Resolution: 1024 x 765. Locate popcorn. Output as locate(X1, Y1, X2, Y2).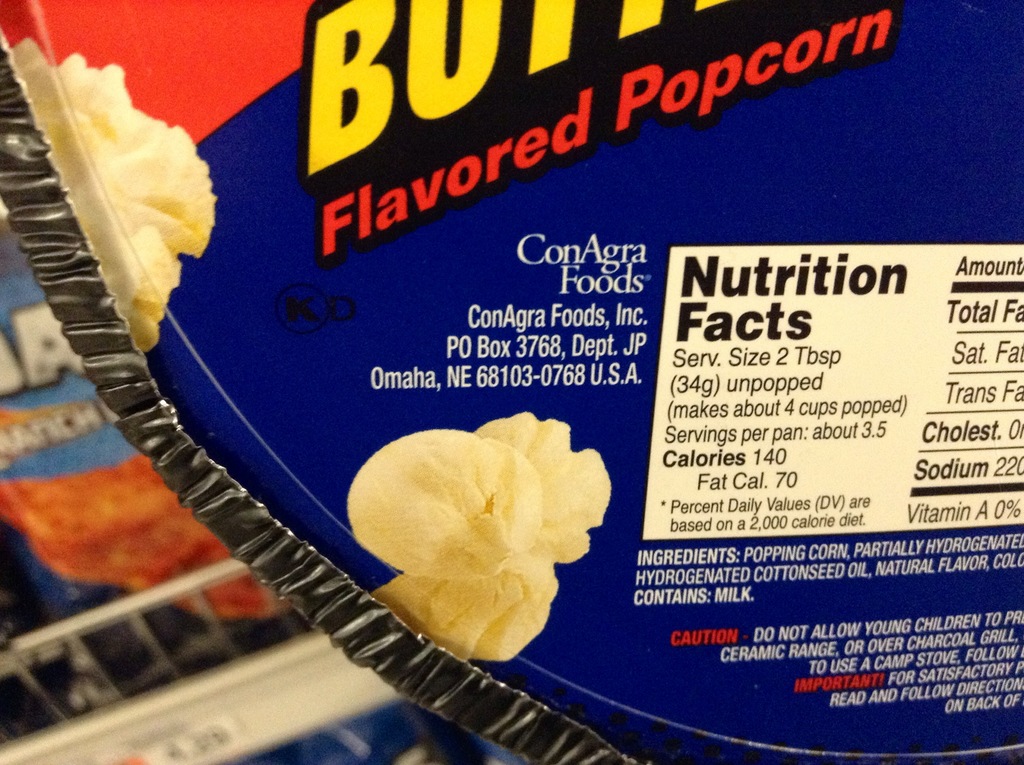
locate(5, 32, 217, 356).
